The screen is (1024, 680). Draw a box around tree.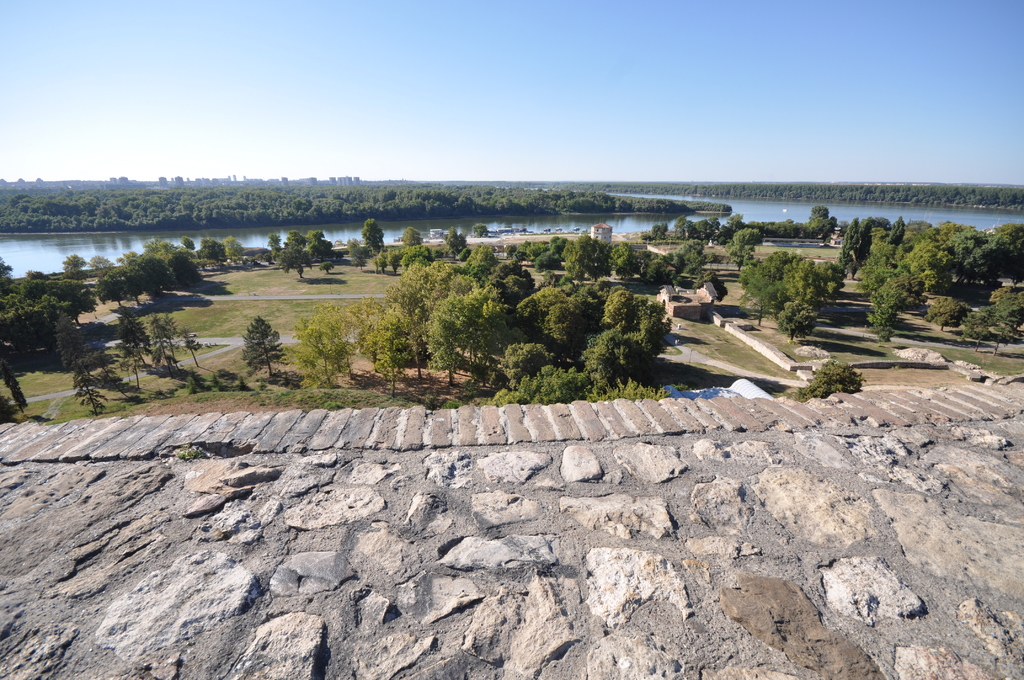
242:315:291:385.
